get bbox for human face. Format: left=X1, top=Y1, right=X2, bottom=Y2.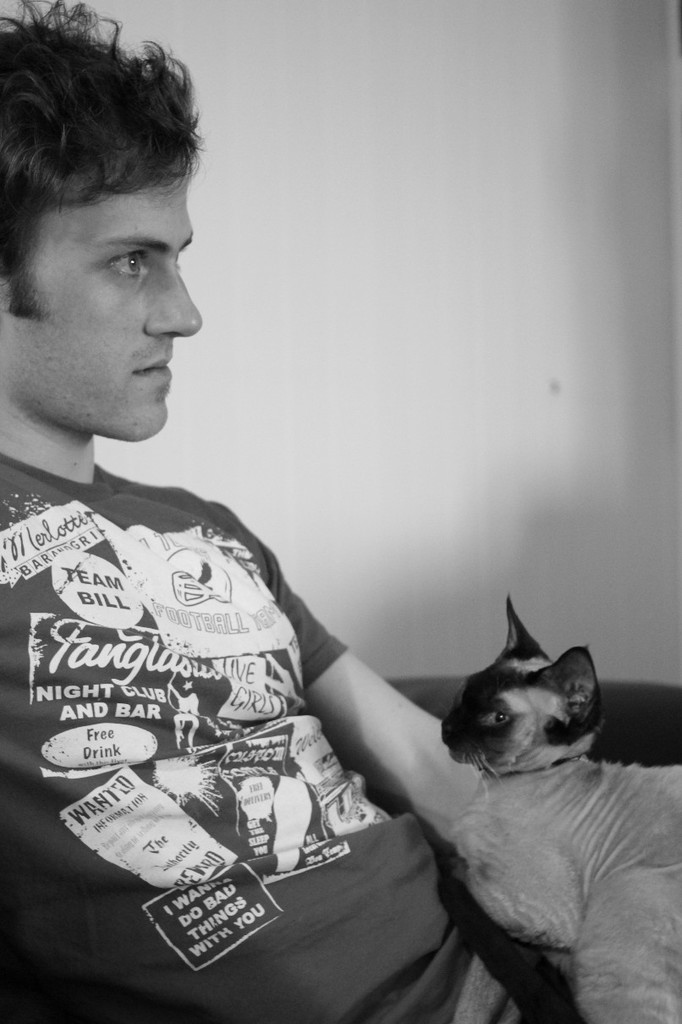
left=0, top=178, right=200, bottom=434.
